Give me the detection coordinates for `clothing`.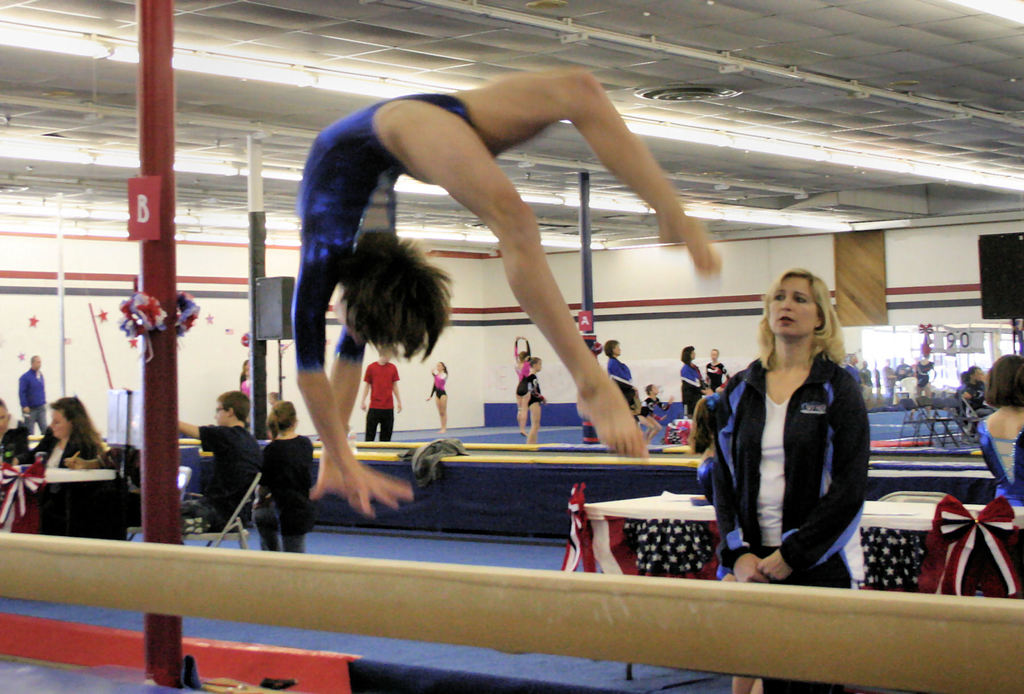
{"x1": 0, "y1": 427, "x2": 34, "y2": 463}.
